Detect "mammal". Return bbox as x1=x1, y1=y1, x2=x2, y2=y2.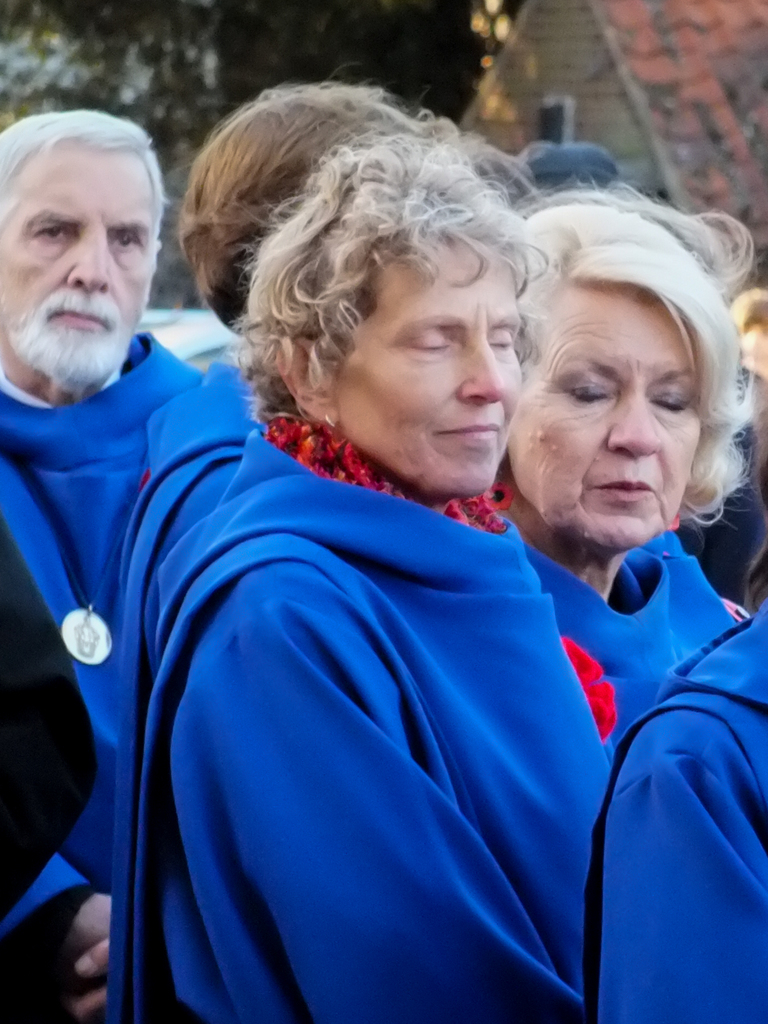
x1=478, y1=170, x2=739, y2=769.
